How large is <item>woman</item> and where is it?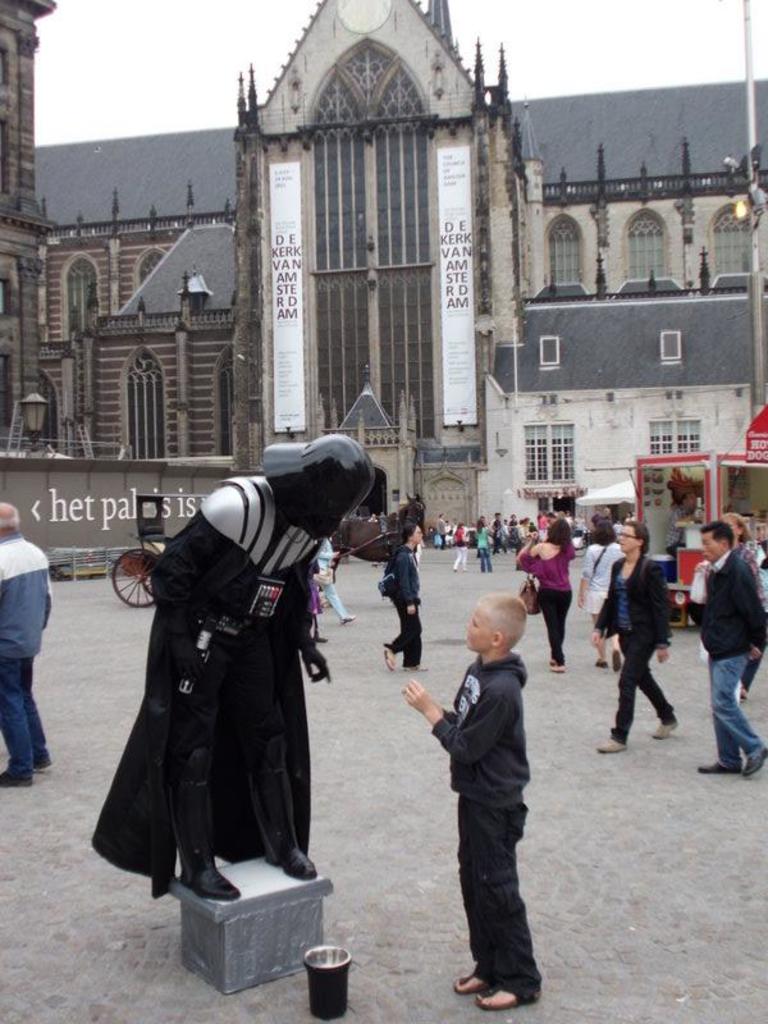
Bounding box: [left=714, top=509, right=762, bottom=698].
